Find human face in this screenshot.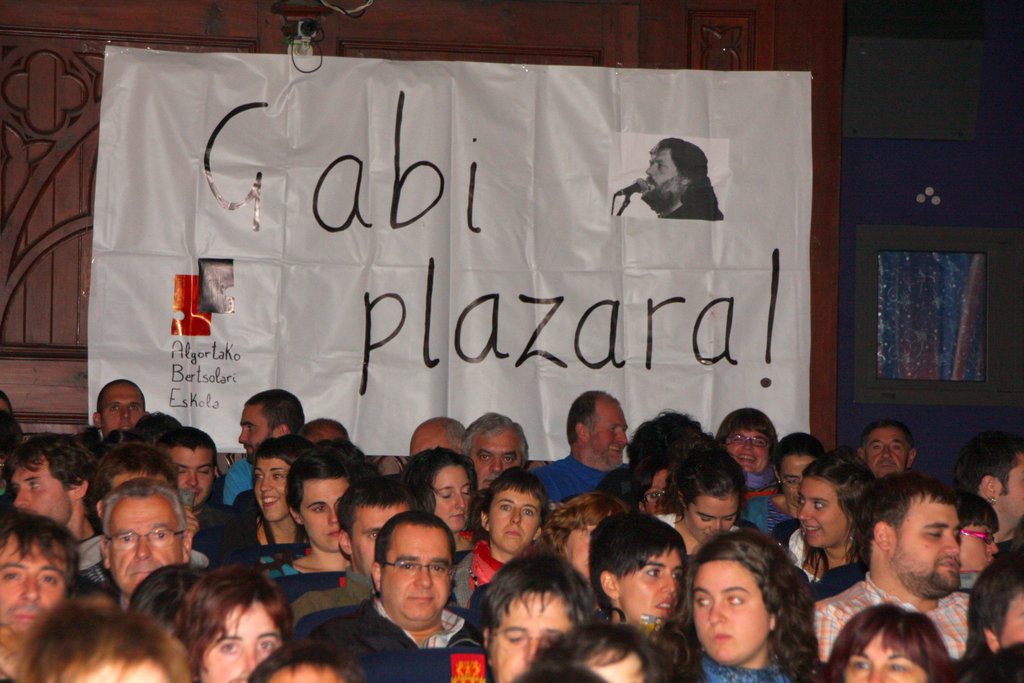
The bounding box for human face is <box>997,452,1023,520</box>.
